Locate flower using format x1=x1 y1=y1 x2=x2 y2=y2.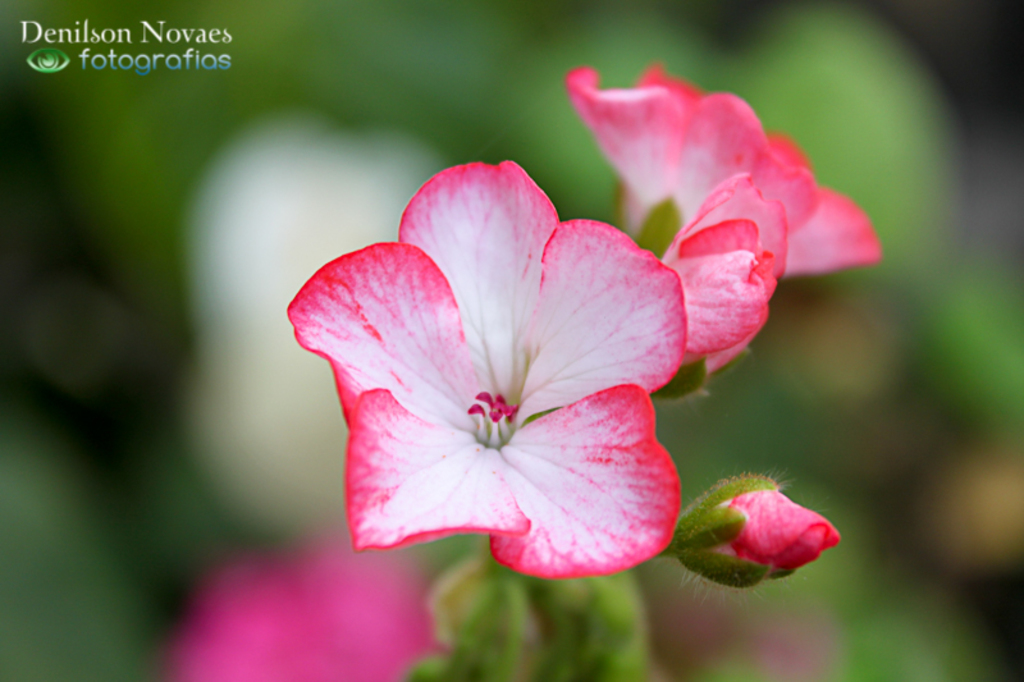
x1=672 y1=475 x2=842 y2=589.
